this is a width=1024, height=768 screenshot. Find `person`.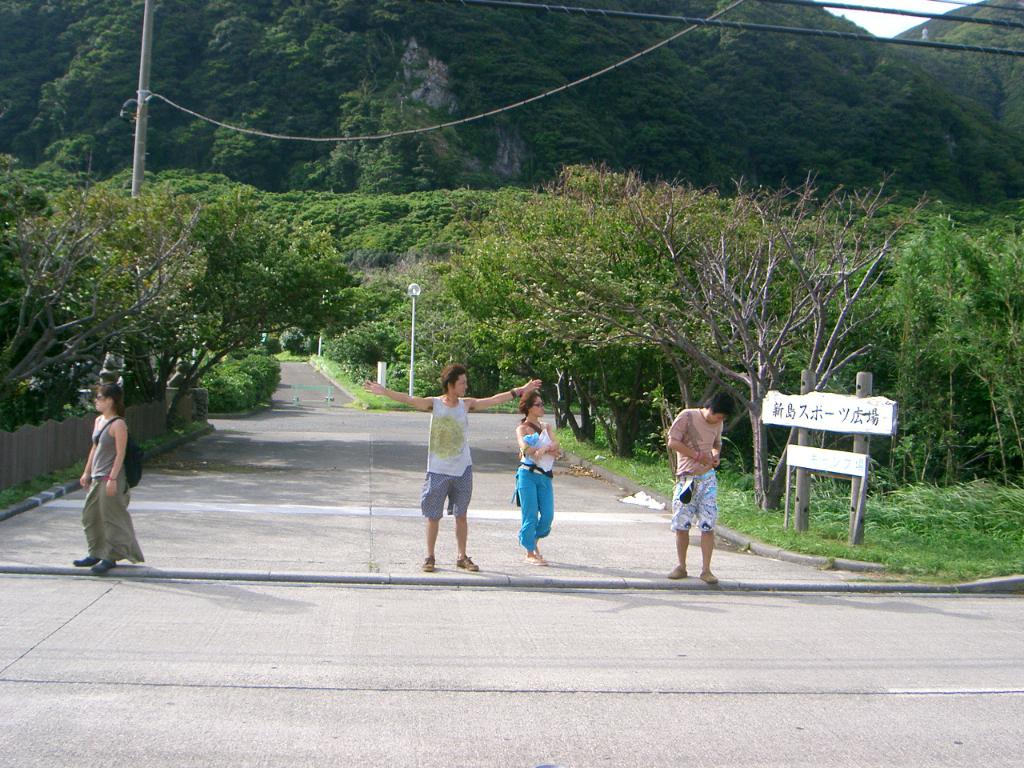
Bounding box: [362,360,546,570].
